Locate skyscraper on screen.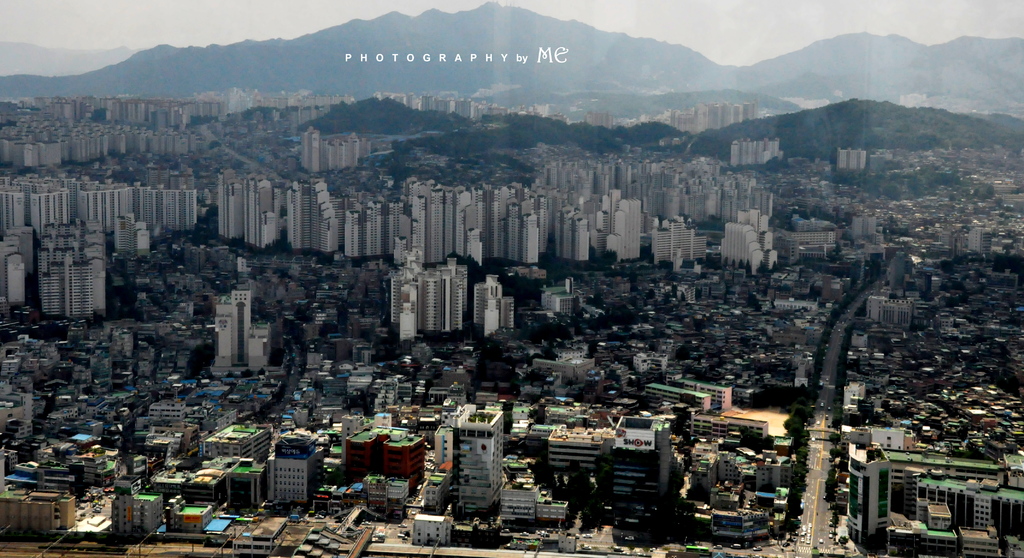
On screen at (208,303,243,381).
